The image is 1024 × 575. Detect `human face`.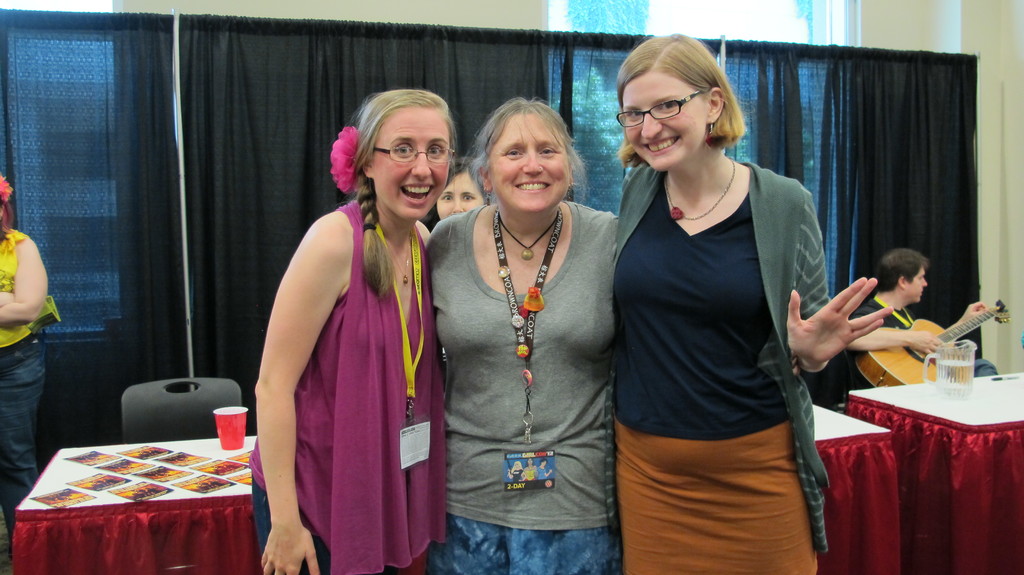
Detection: Rect(493, 111, 570, 213).
